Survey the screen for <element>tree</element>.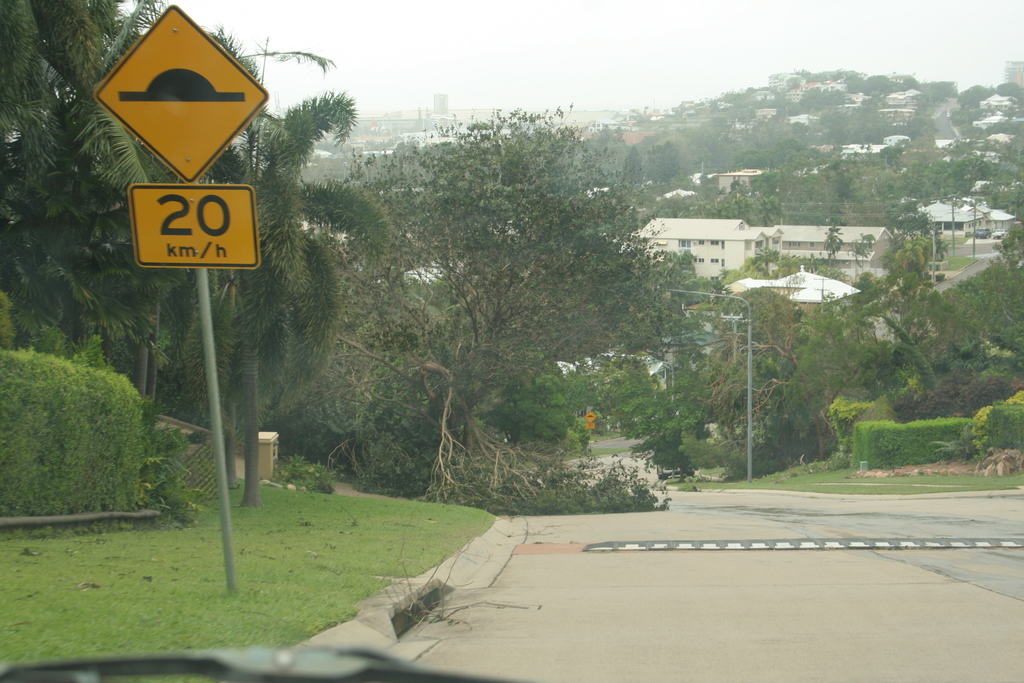
Survey found: Rect(84, 0, 385, 511).
